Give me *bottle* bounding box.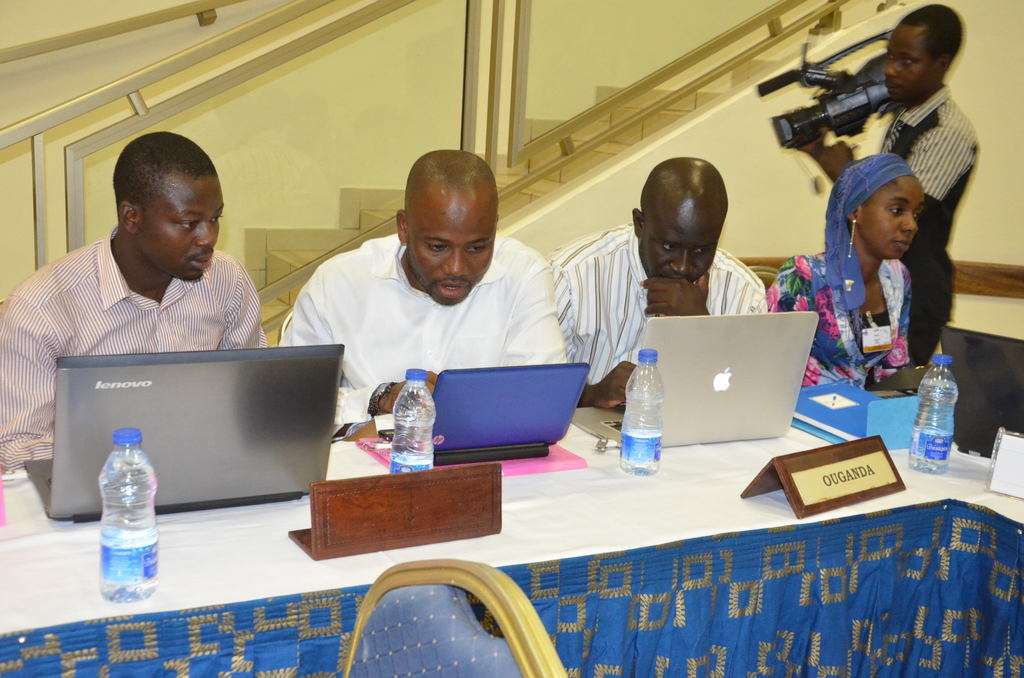
908,354,960,473.
